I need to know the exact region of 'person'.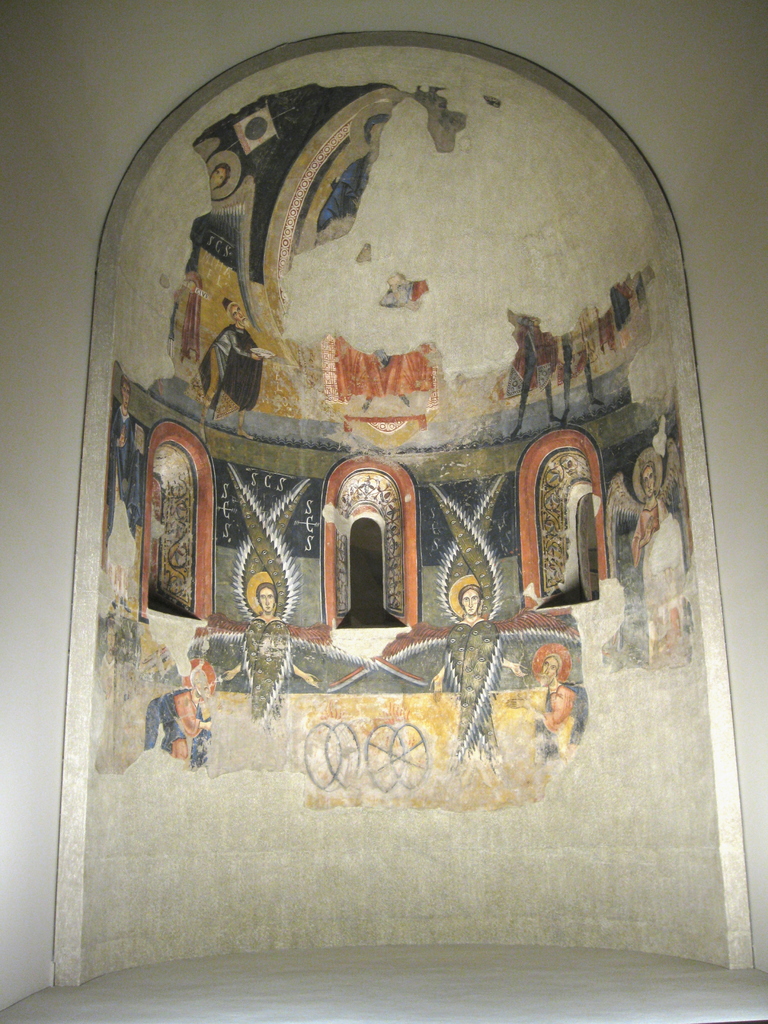
Region: (330,486,577,769).
